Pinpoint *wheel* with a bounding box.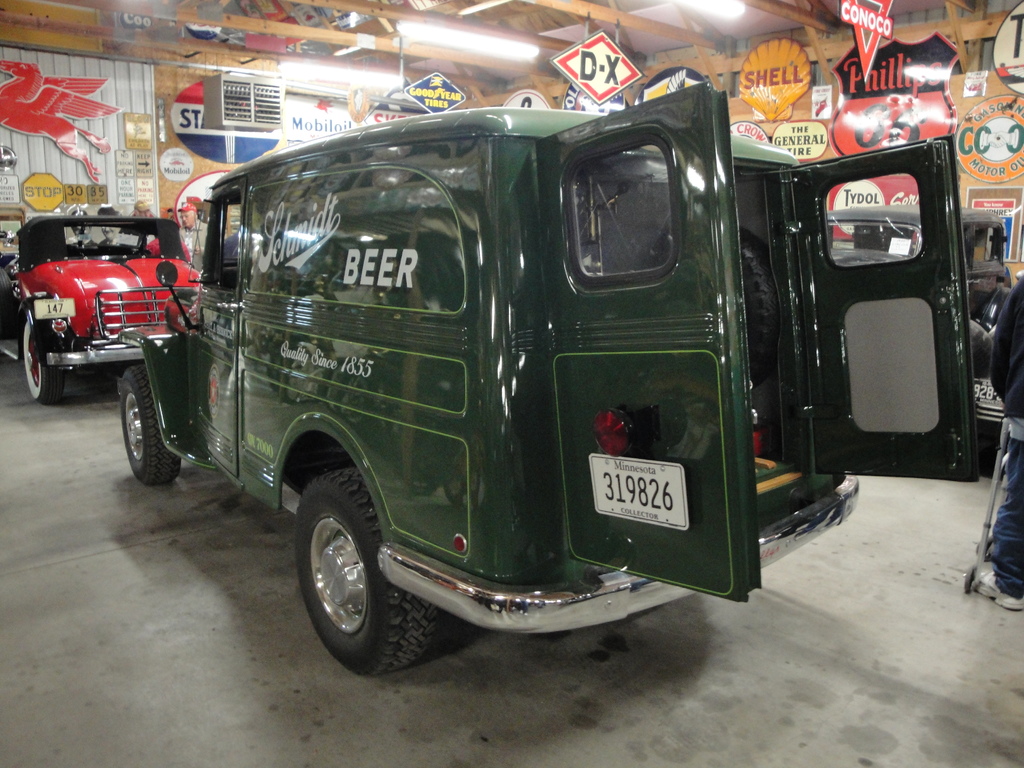
crop(17, 318, 73, 405).
